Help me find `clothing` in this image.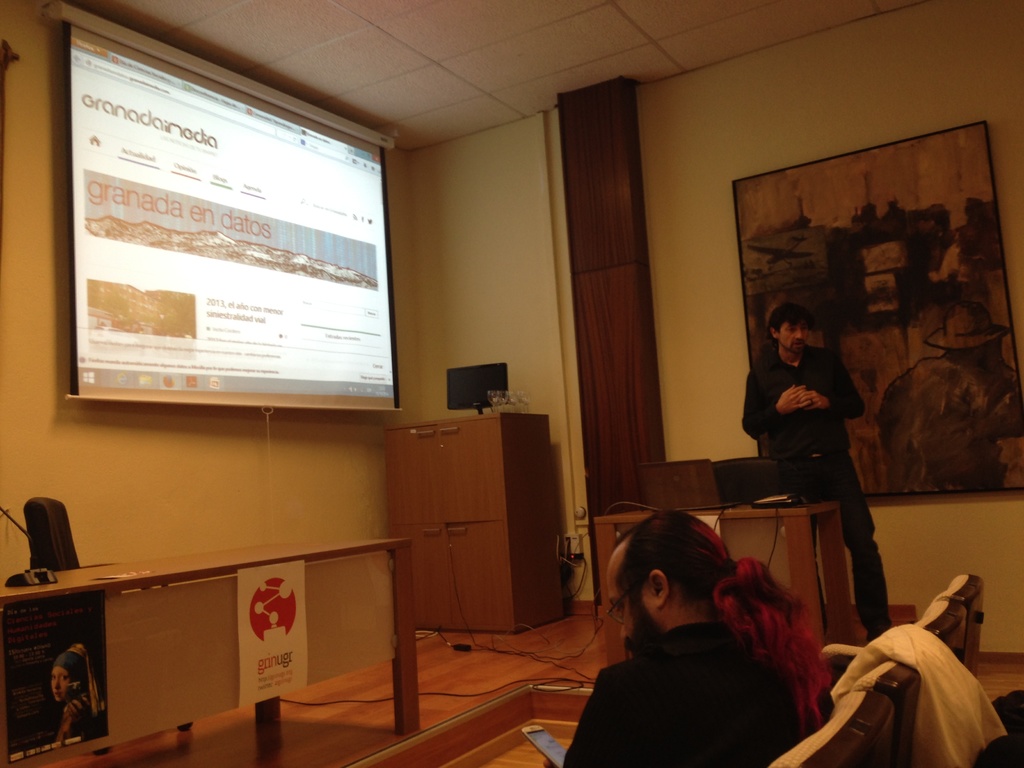
Found it: detection(741, 344, 905, 655).
